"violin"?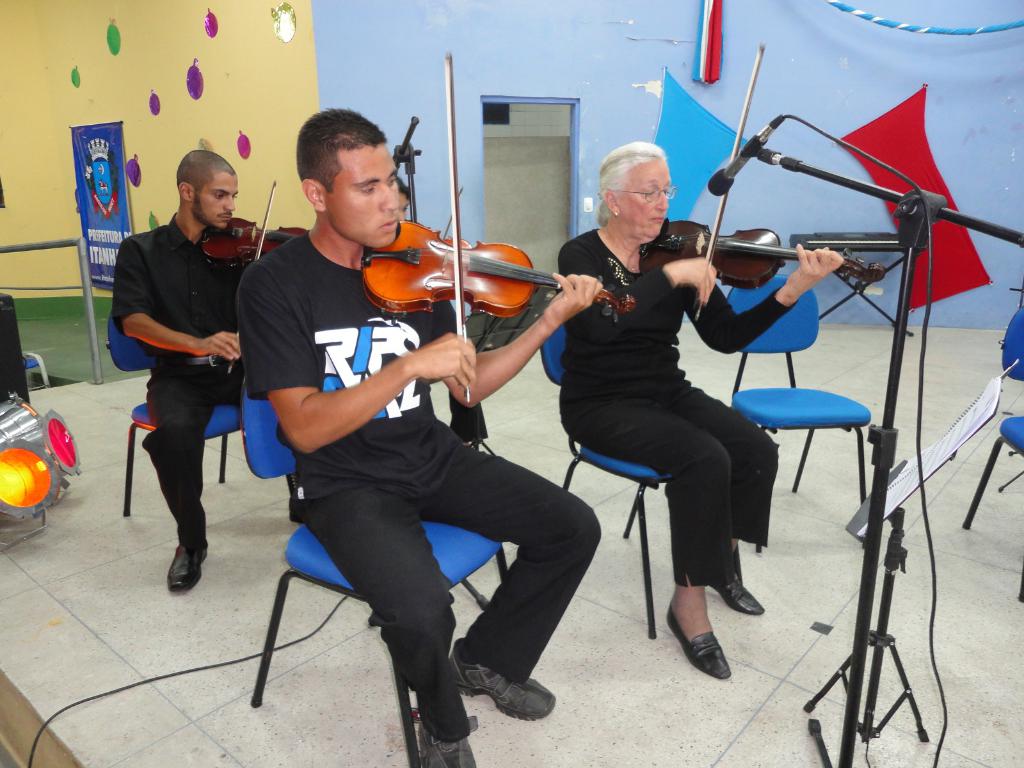
Rect(196, 179, 308, 368)
